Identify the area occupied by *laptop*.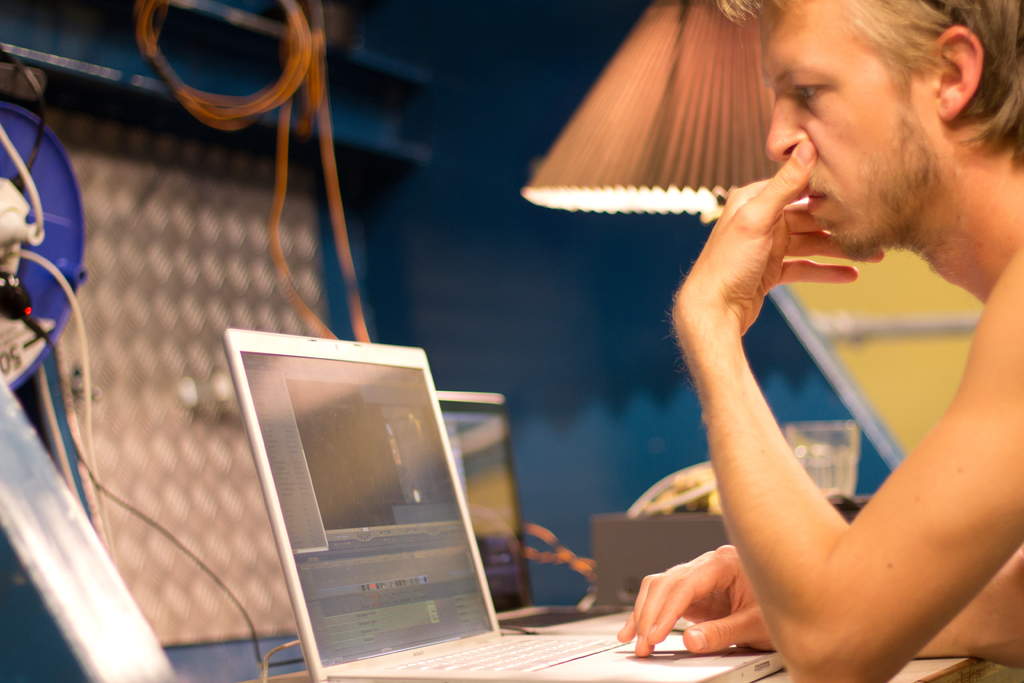
Area: box(221, 325, 529, 662).
